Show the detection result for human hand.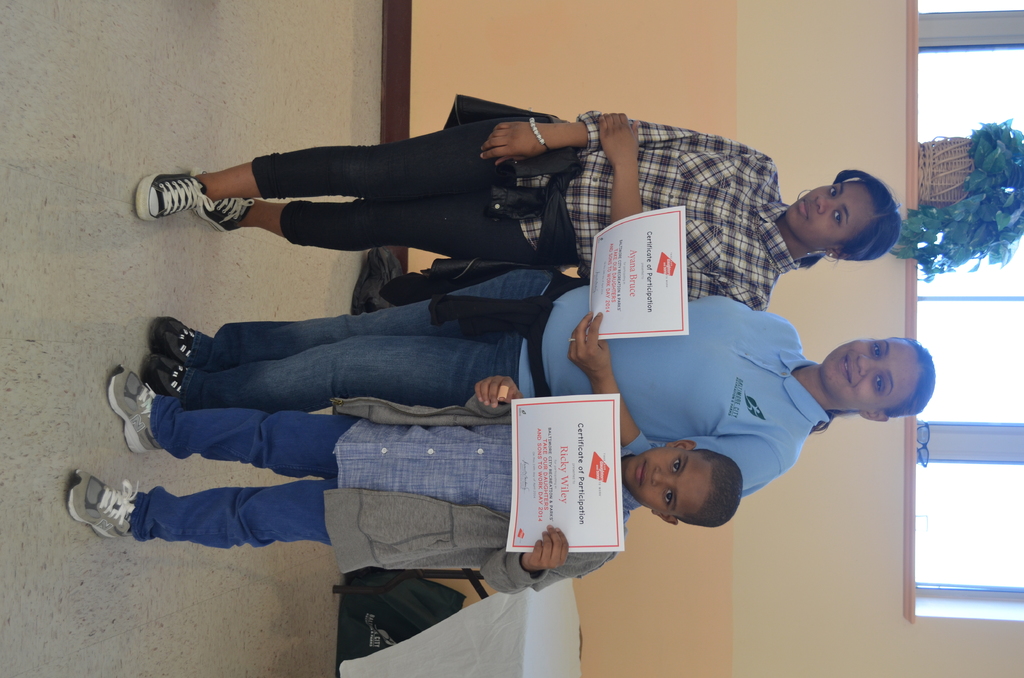
pyautogui.locateOnScreen(596, 108, 644, 170).
